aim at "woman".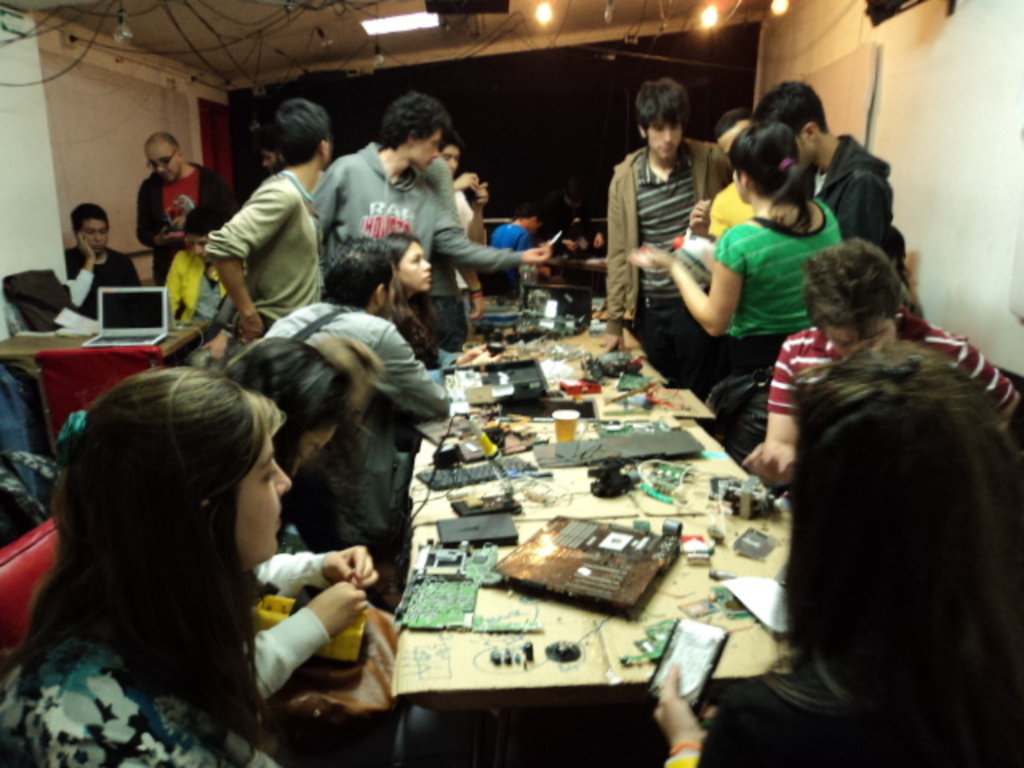
Aimed at {"x1": 653, "y1": 339, "x2": 1022, "y2": 766}.
